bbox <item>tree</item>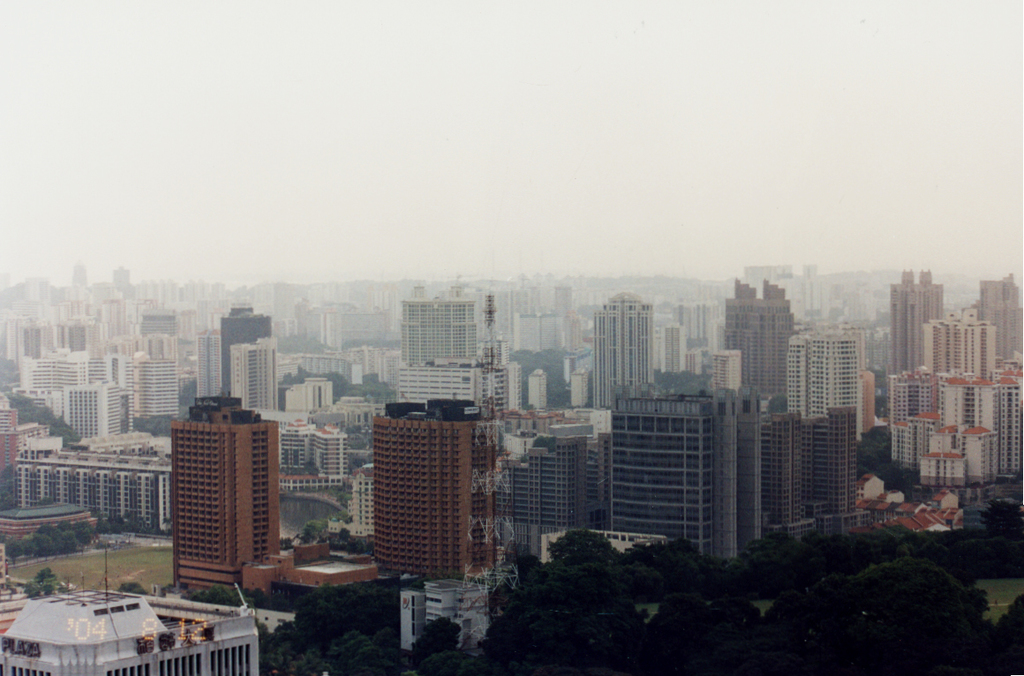
(24, 566, 57, 598)
